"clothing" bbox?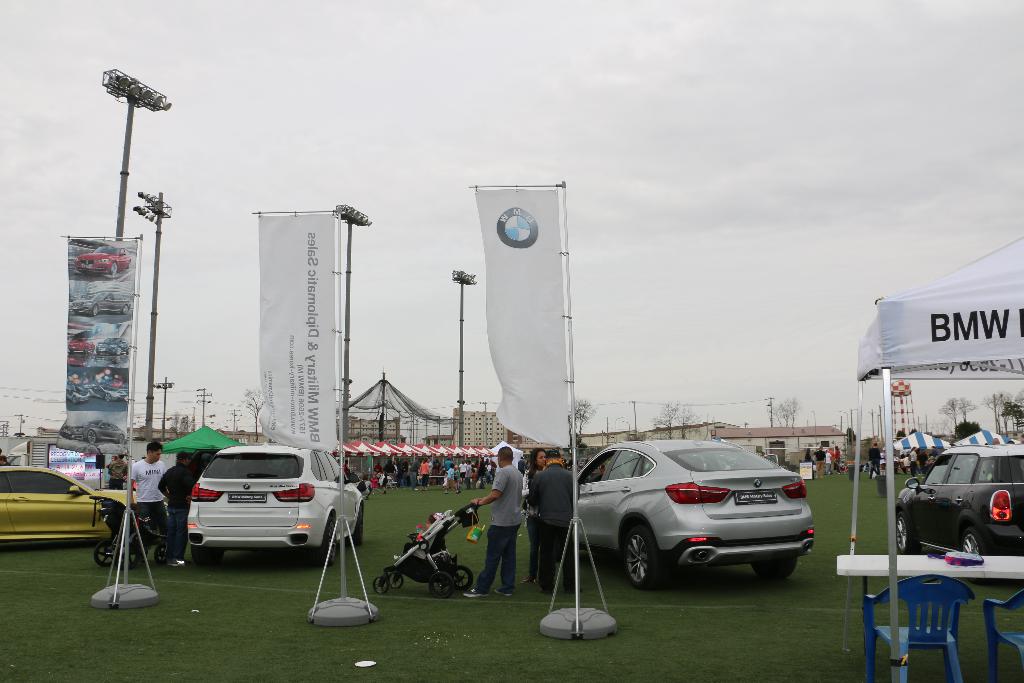
bbox=[835, 450, 840, 472]
